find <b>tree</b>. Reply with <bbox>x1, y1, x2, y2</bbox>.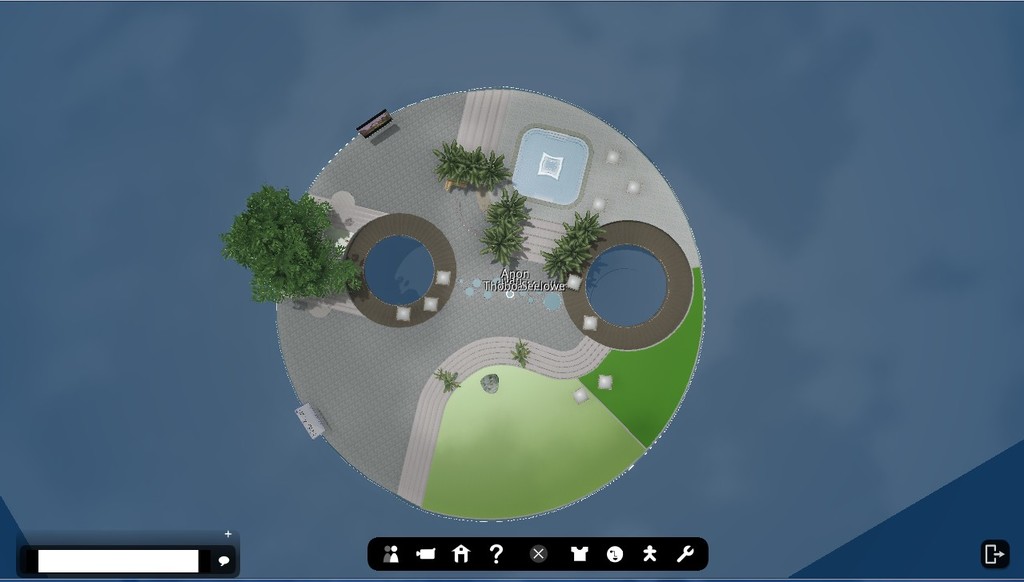
<bbox>219, 168, 355, 310</bbox>.
